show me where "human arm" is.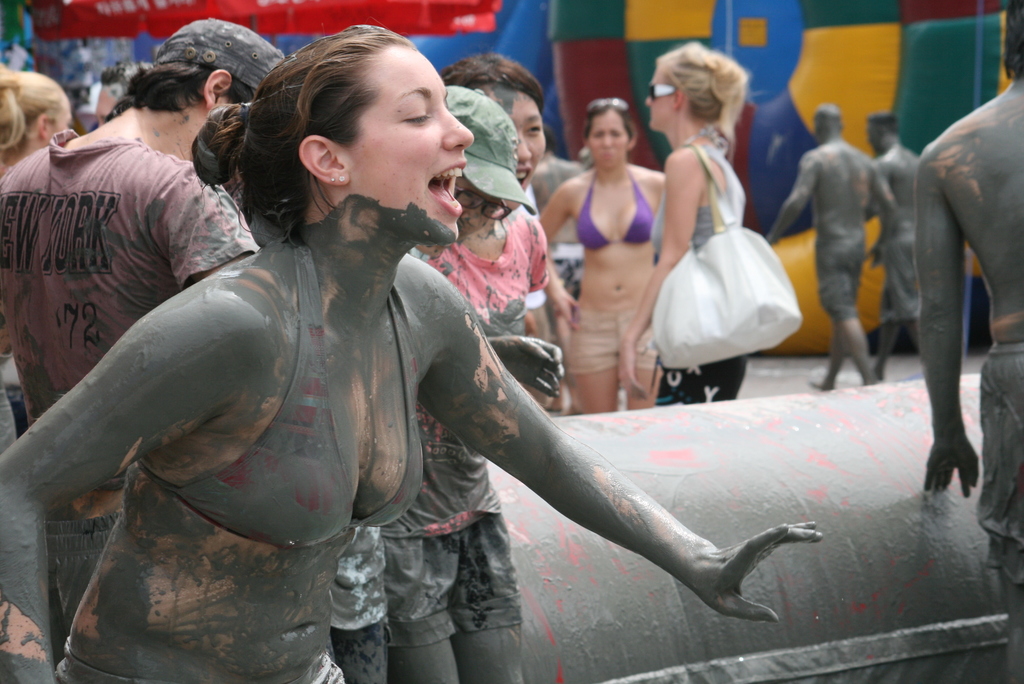
"human arm" is at crop(910, 160, 989, 494).
